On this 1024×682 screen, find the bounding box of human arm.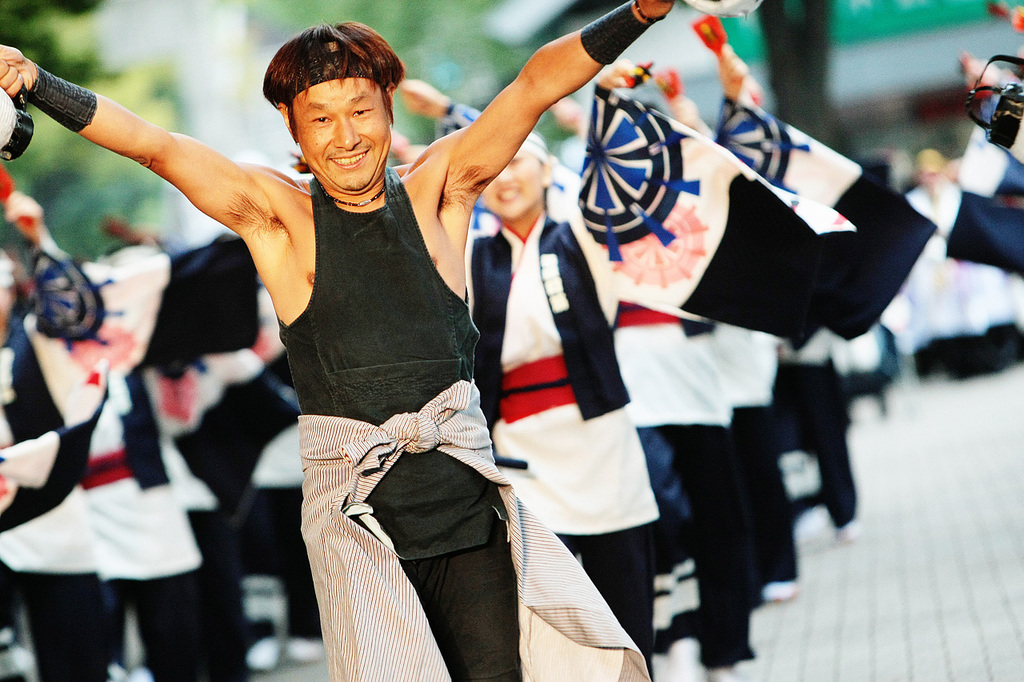
Bounding box: bbox=[108, 218, 169, 342].
